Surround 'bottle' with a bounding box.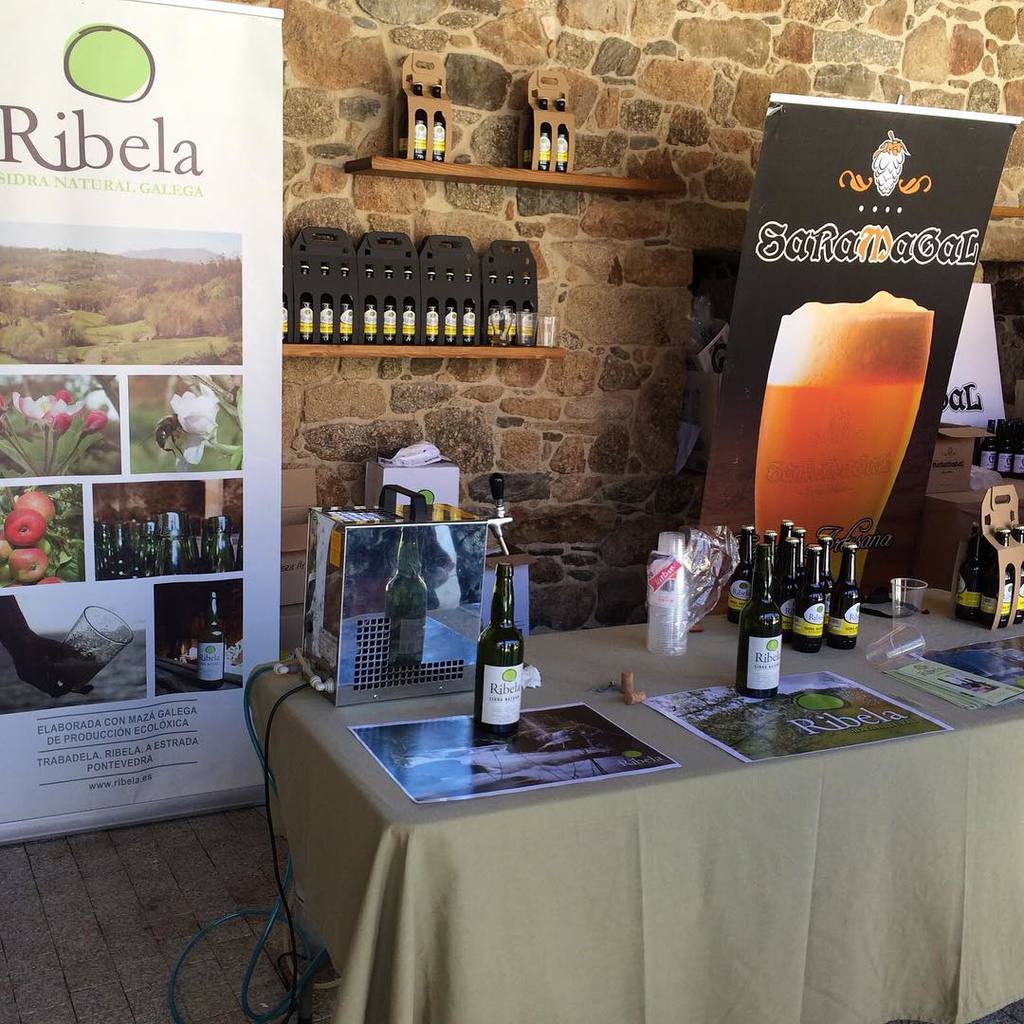
(270, 291, 291, 342).
